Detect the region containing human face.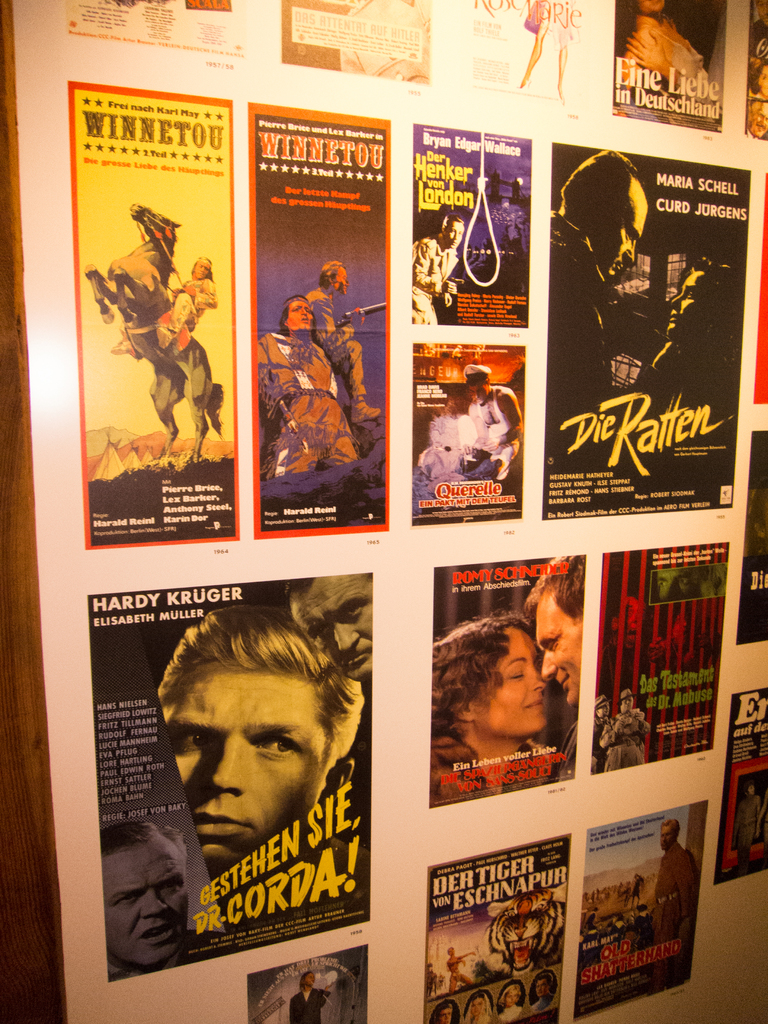
bbox(470, 618, 541, 739).
